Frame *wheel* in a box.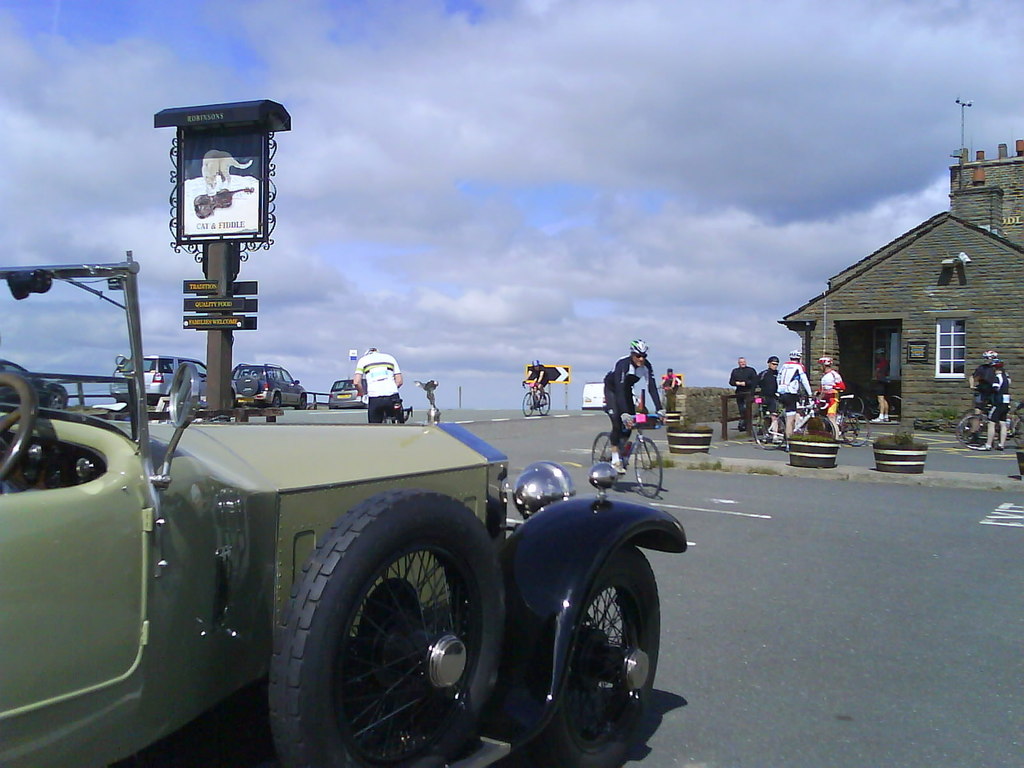
bbox=(271, 482, 509, 767).
